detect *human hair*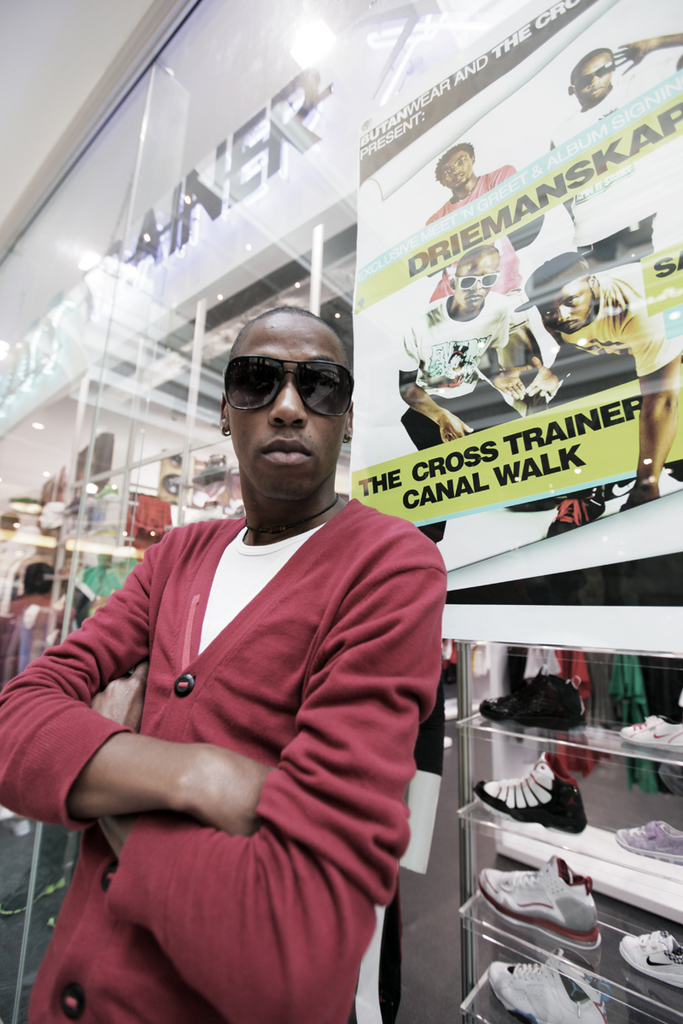
detection(574, 271, 592, 288)
